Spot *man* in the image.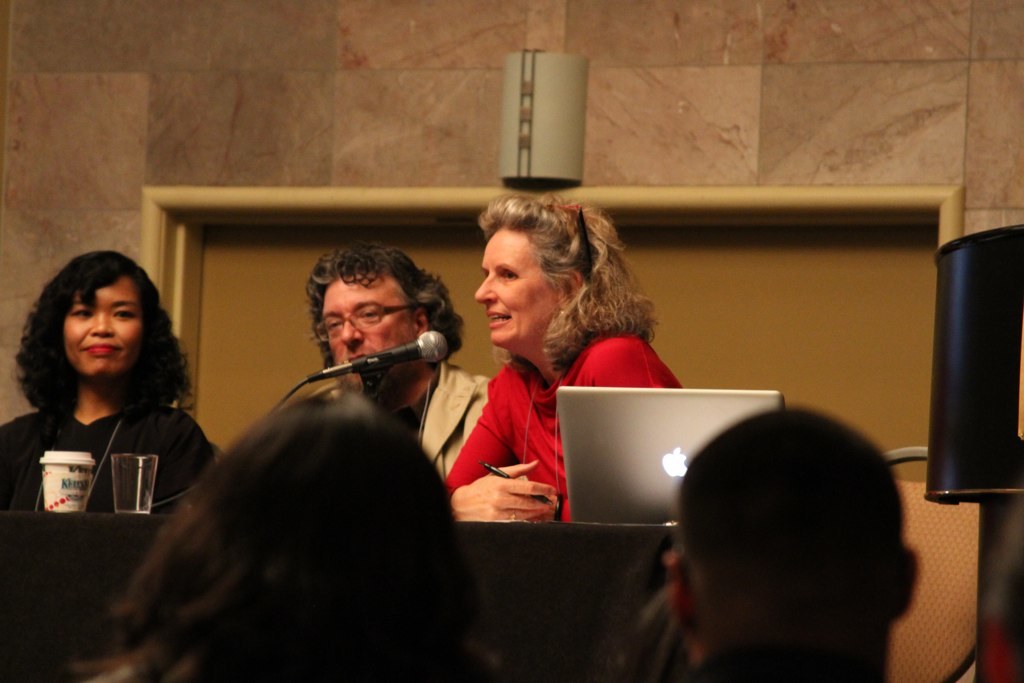
*man* found at 296:246:494:486.
